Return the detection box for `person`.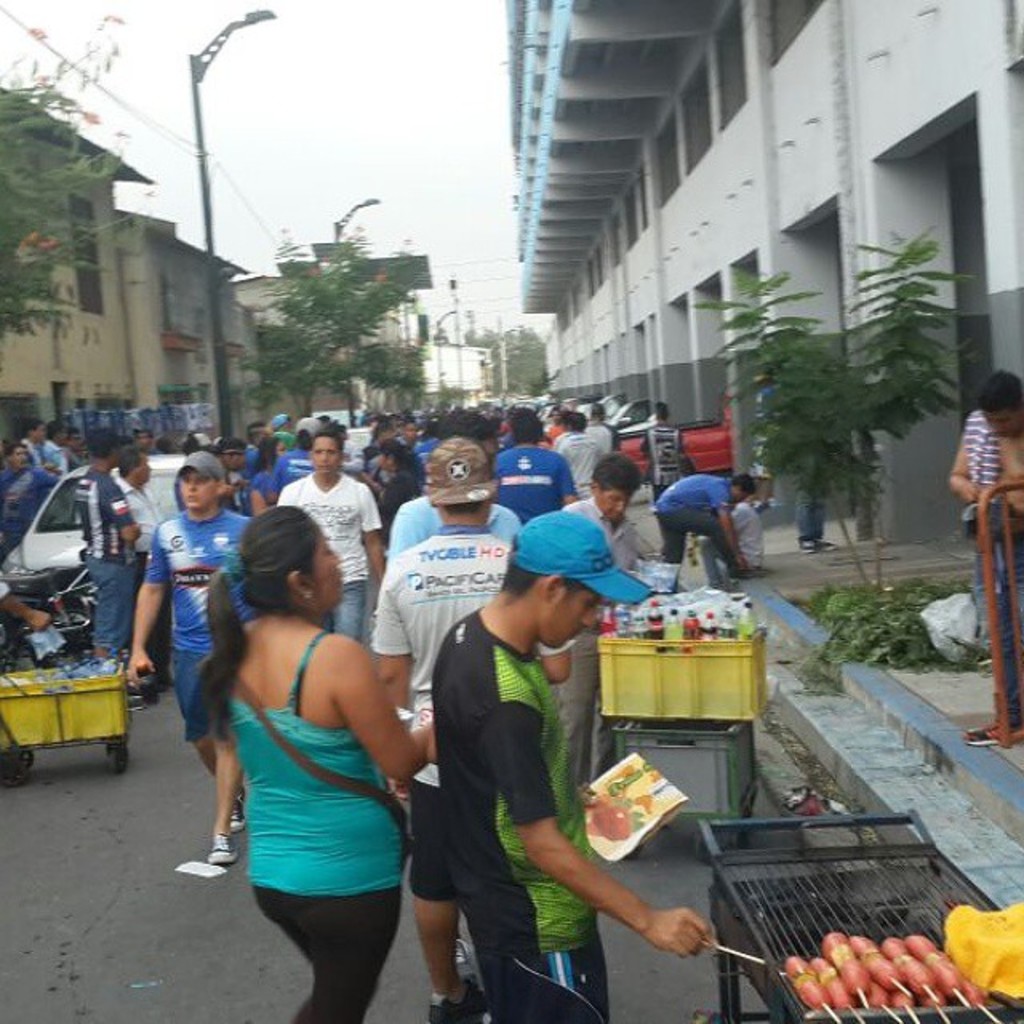
select_region(211, 438, 245, 514).
